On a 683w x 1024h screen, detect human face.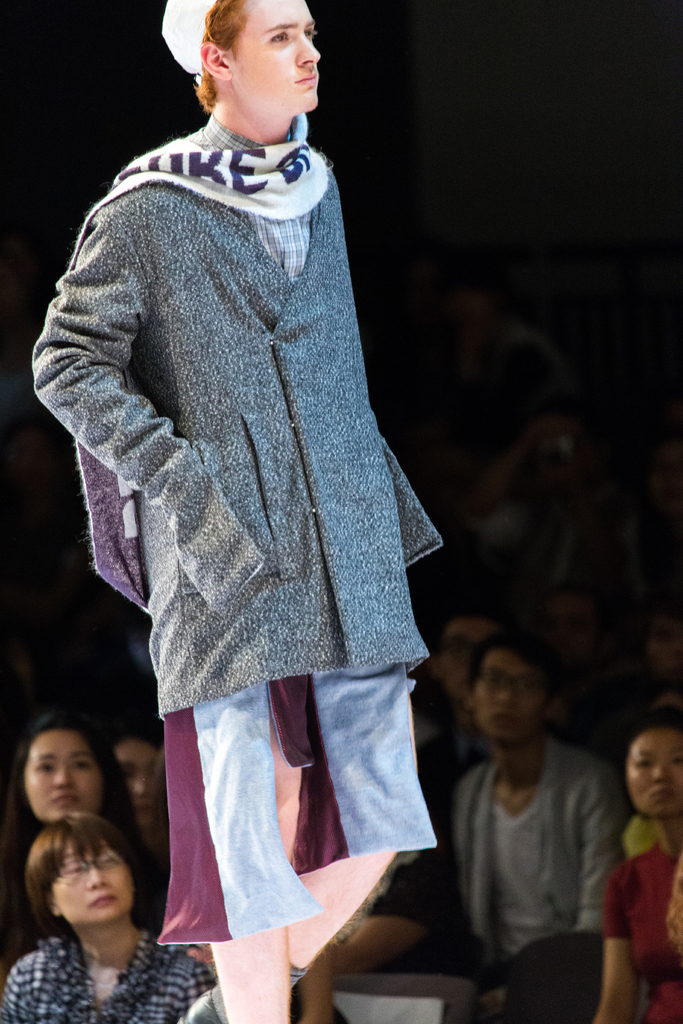
231 0 322 109.
